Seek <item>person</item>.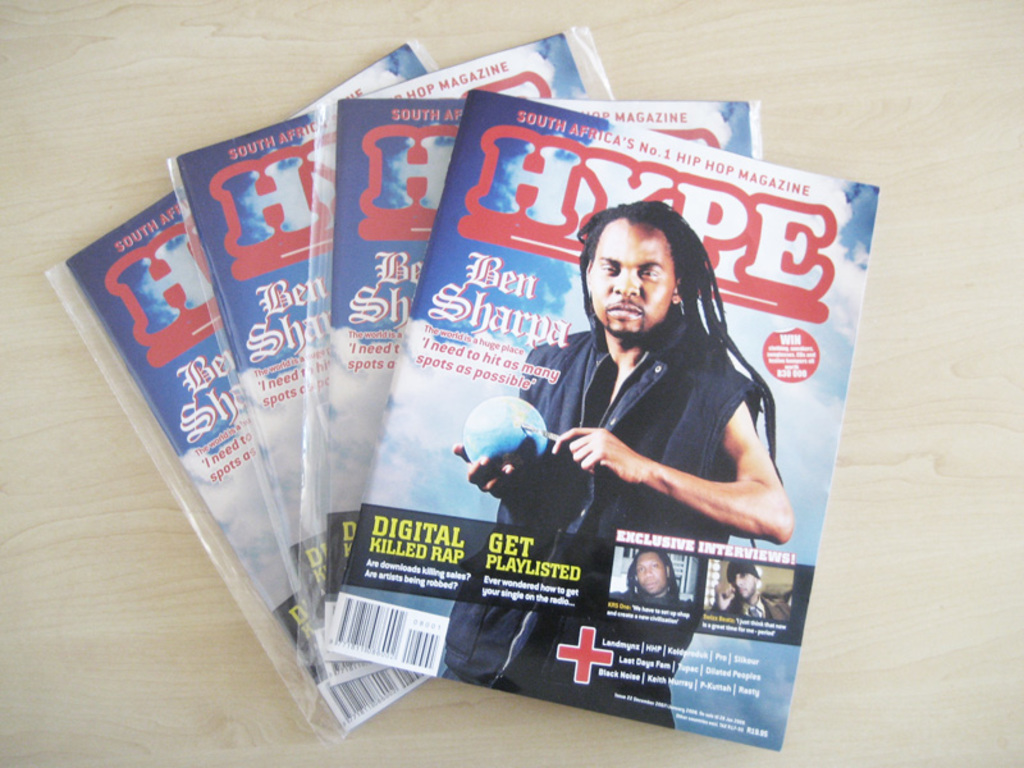
609:549:695:611.
